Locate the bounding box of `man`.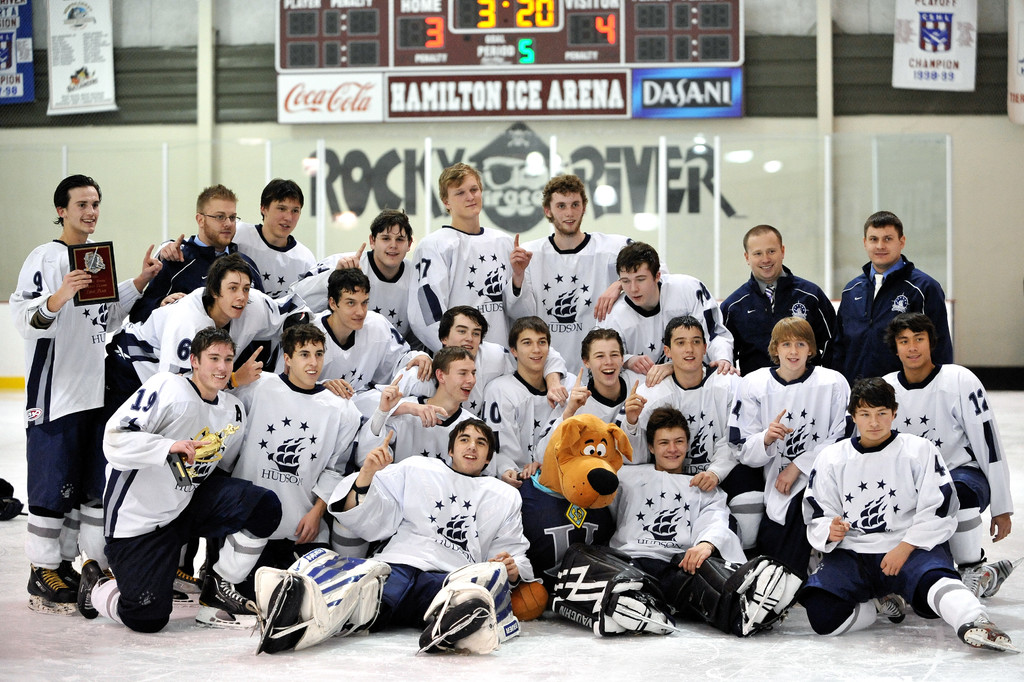
Bounding box: bbox(401, 160, 521, 348).
